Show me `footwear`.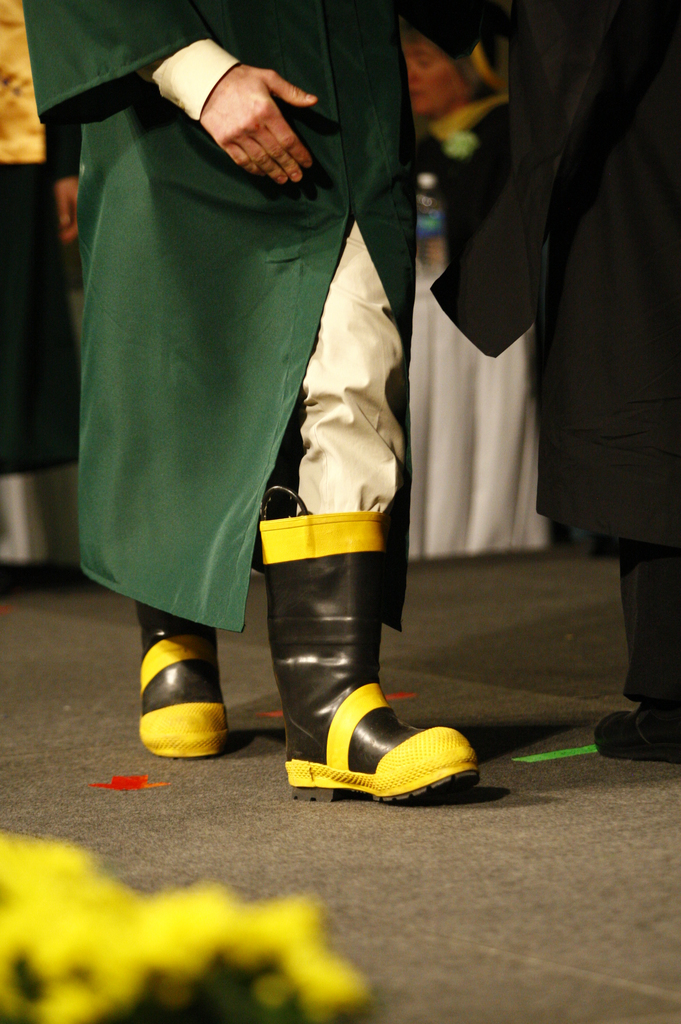
`footwear` is here: 259:513:473:804.
